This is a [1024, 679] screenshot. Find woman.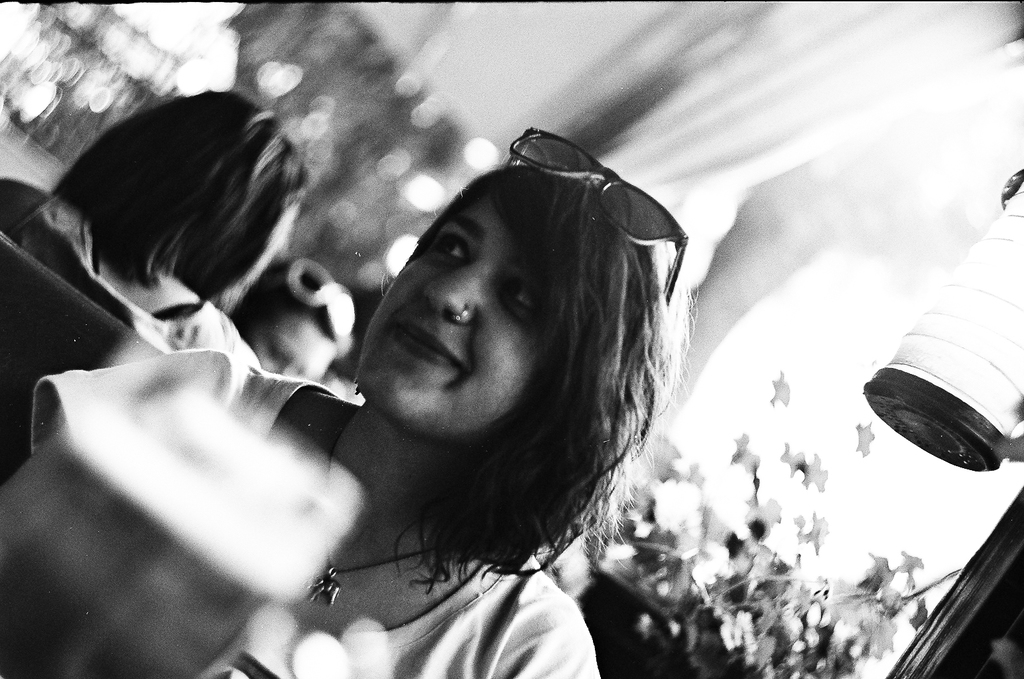
Bounding box: 152, 80, 731, 659.
